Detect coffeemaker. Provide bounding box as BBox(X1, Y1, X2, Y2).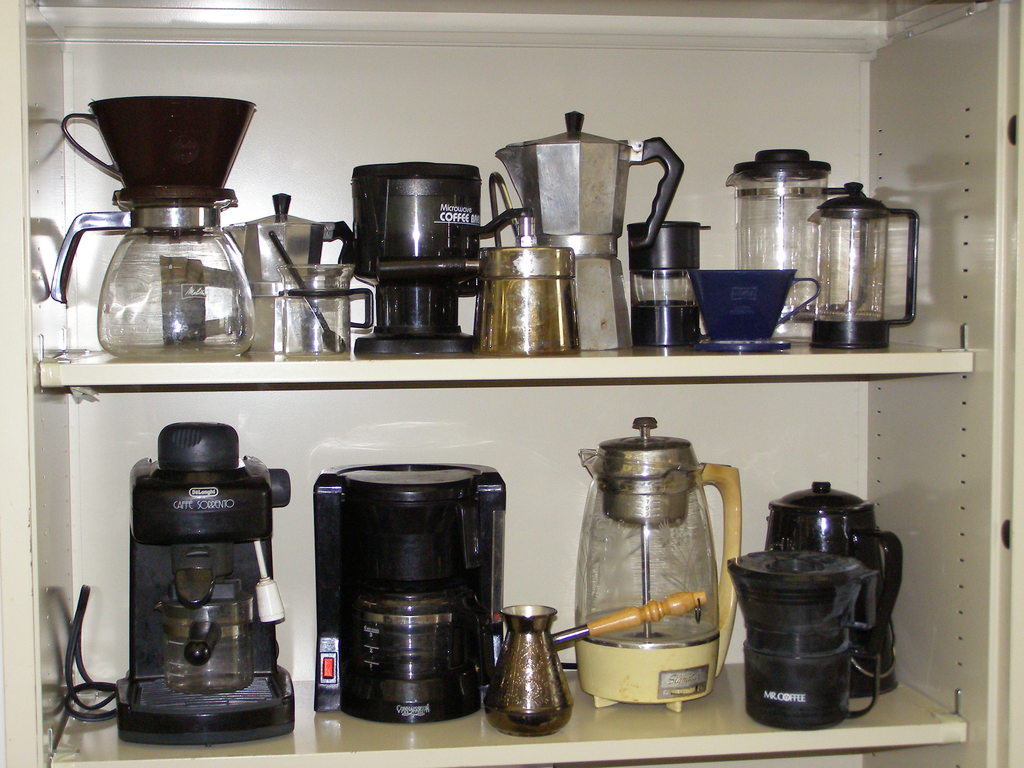
BBox(225, 193, 356, 355).
